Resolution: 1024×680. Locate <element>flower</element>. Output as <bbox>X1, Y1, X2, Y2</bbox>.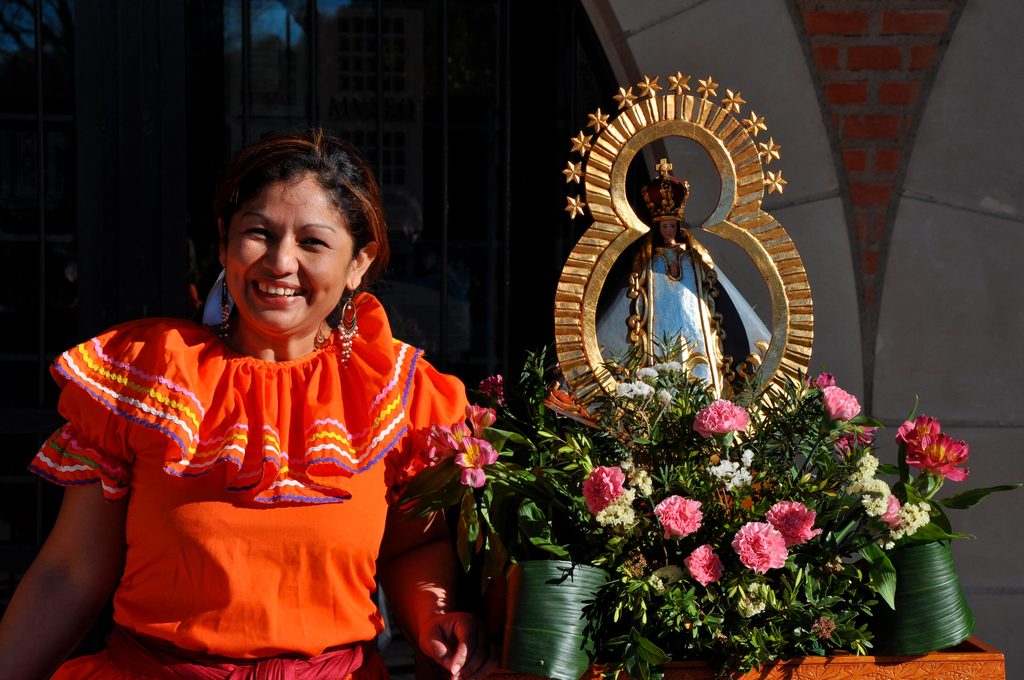
<bbox>830, 422, 876, 467</bbox>.
